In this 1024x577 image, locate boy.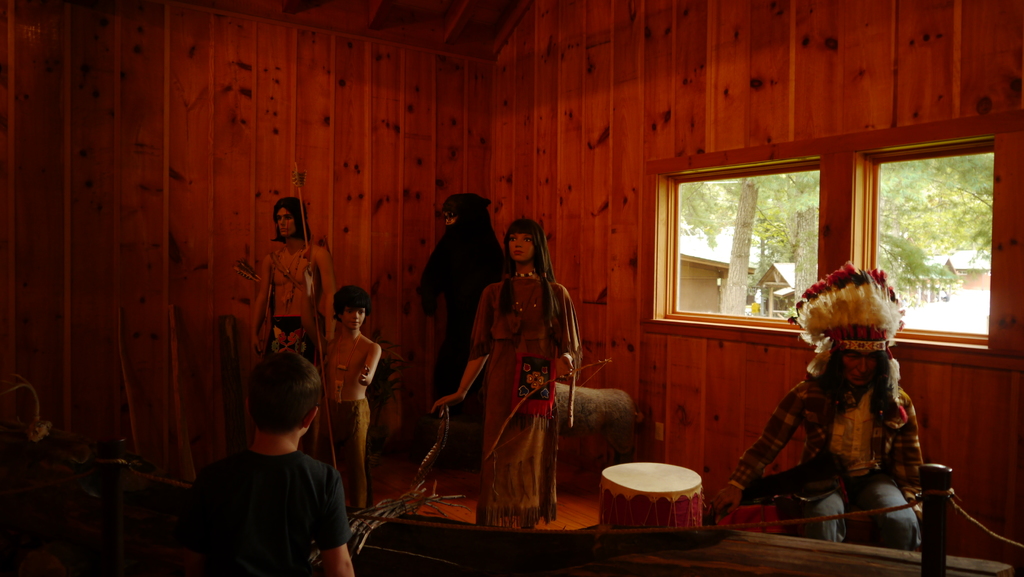
Bounding box: 191, 352, 356, 576.
